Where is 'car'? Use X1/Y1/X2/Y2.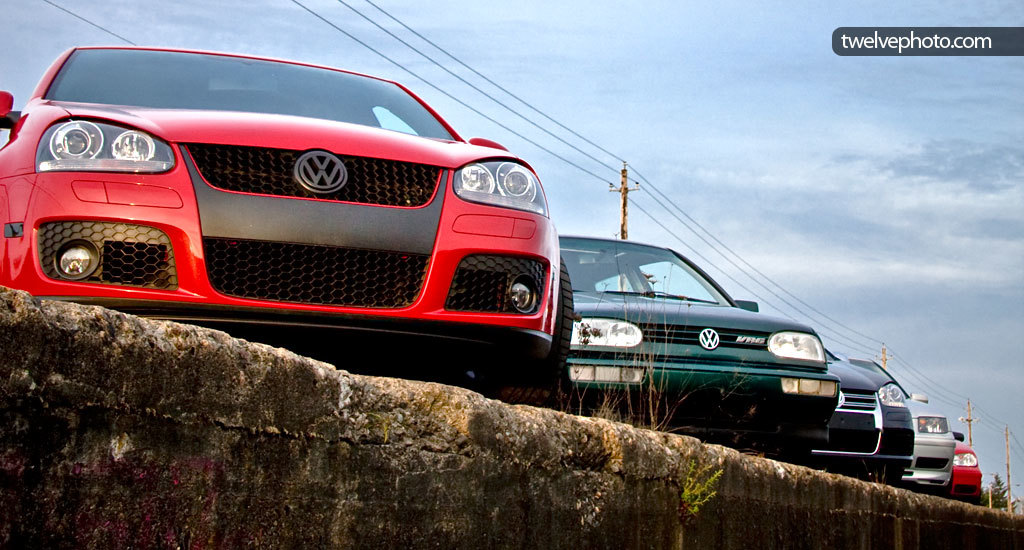
808/342/915/481.
